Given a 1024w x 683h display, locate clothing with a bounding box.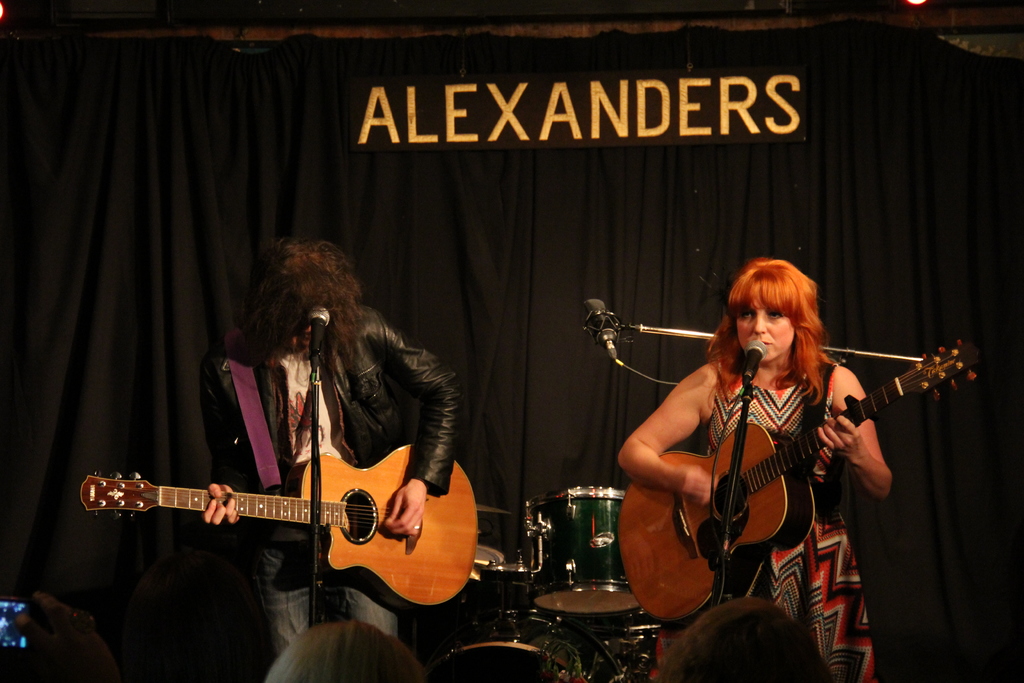
Located: <bbox>653, 300, 961, 660</bbox>.
